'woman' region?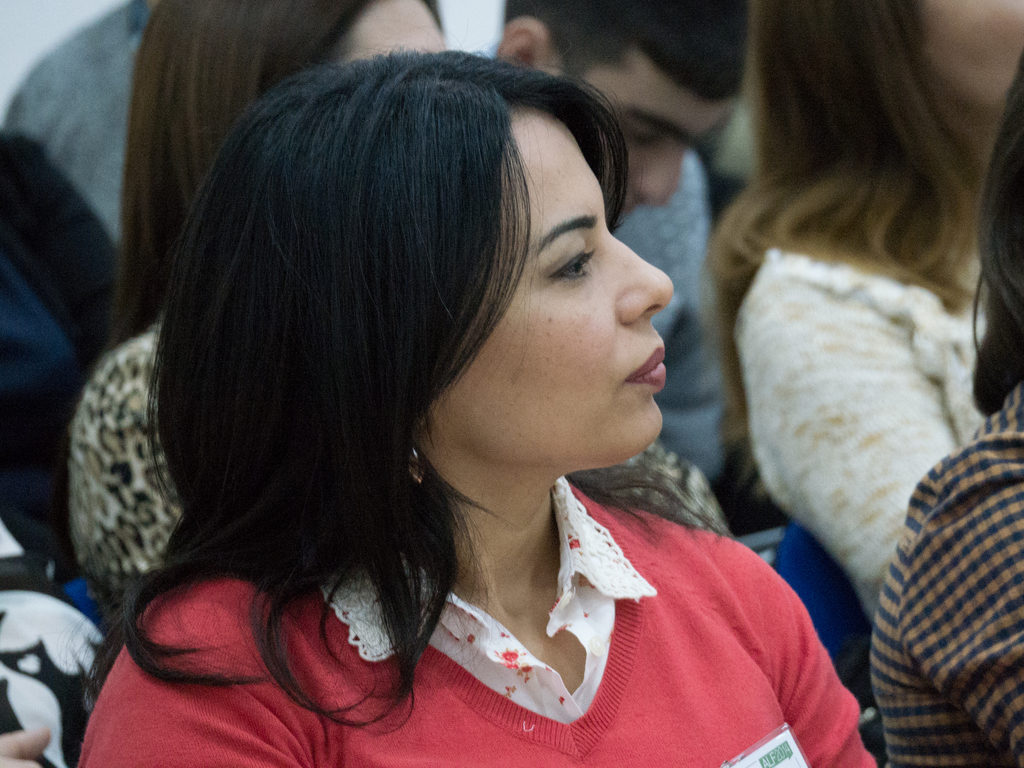
63,38,886,767
